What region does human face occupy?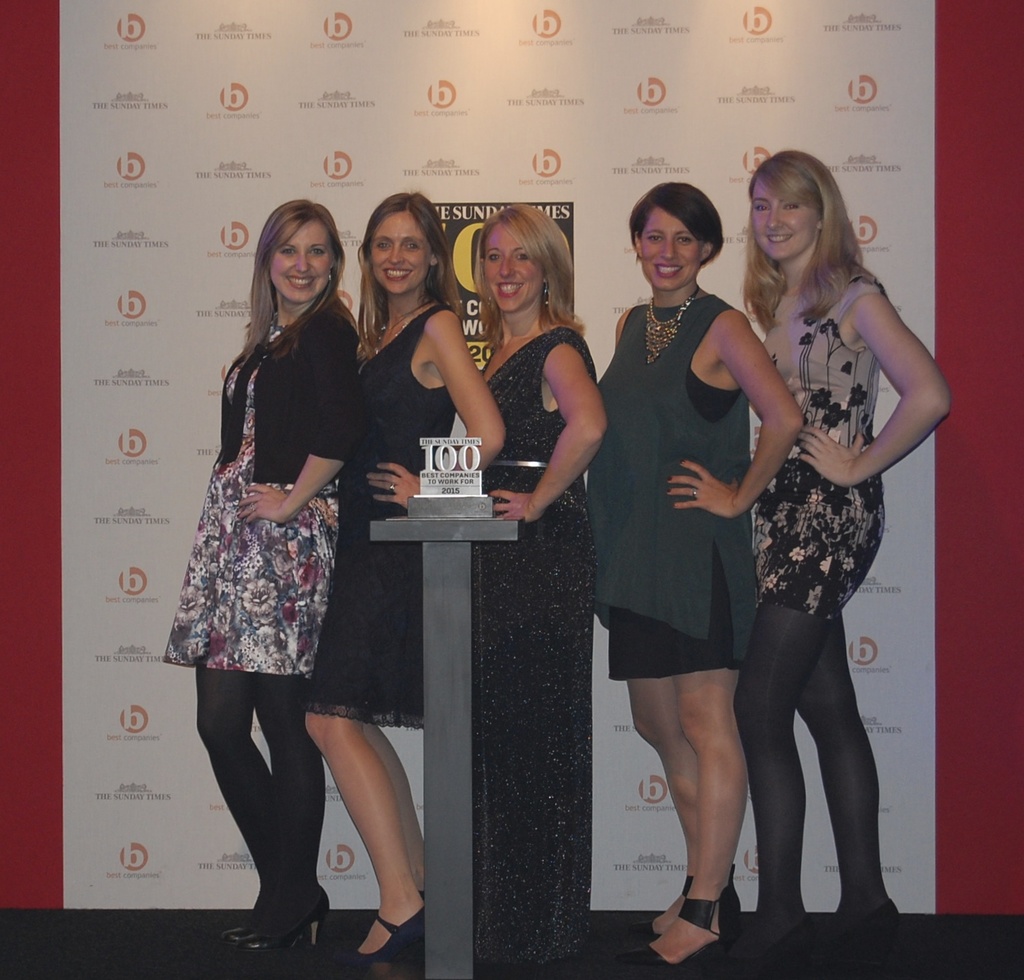
locate(370, 213, 435, 306).
